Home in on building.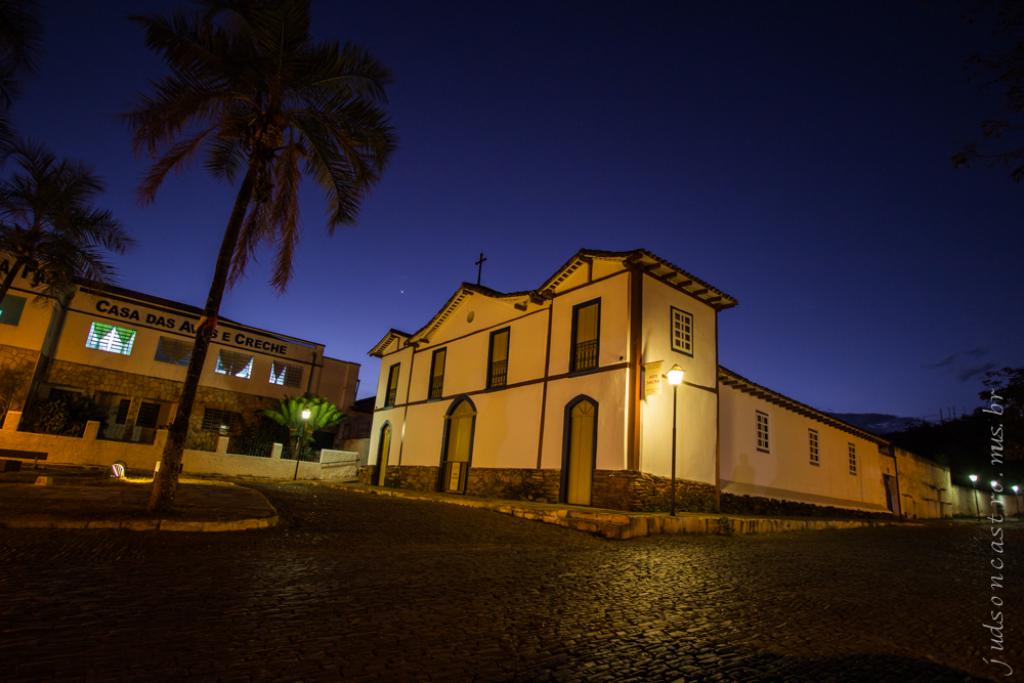
Homed in at x1=0, y1=219, x2=352, y2=459.
